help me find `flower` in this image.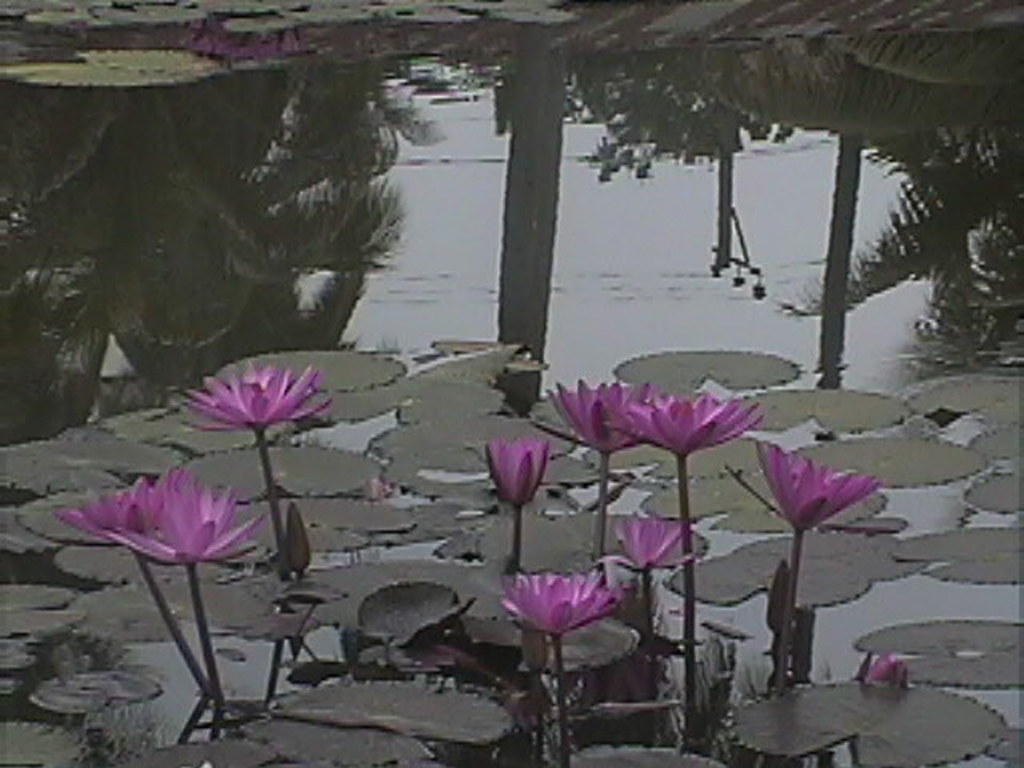
Found it: <region>62, 477, 272, 566</region>.
